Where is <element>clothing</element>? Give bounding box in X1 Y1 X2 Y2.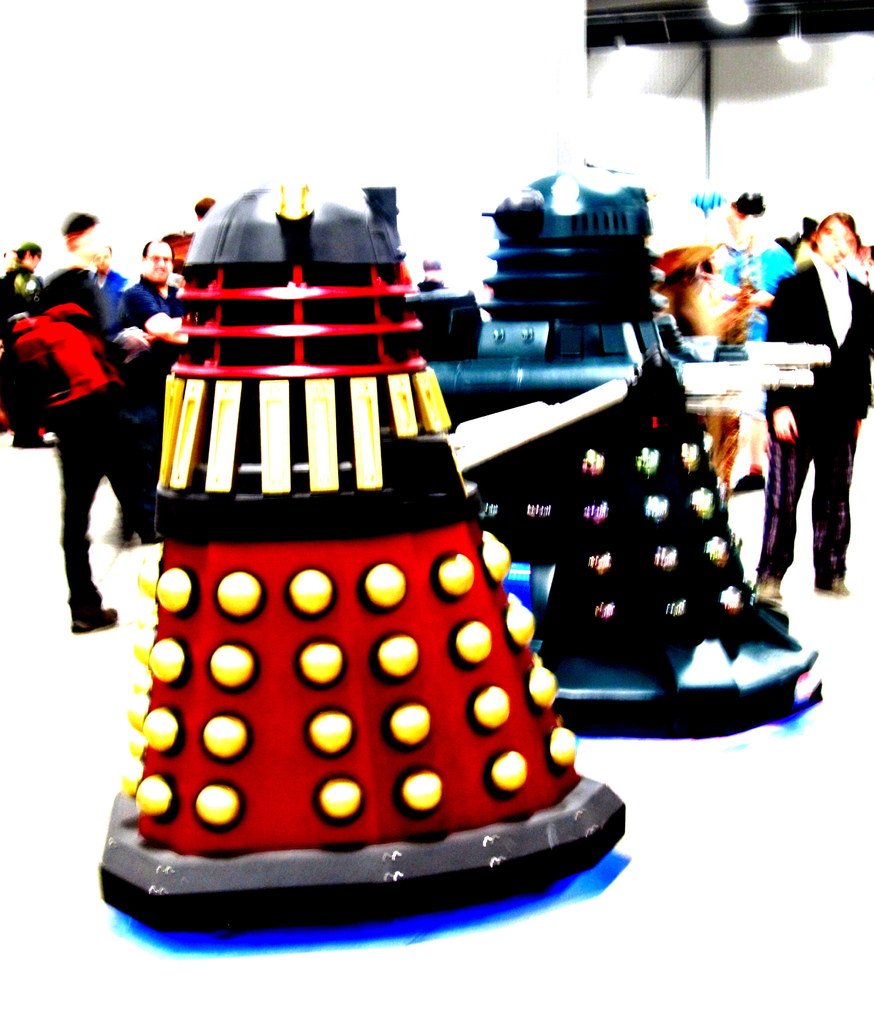
90 274 125 340.
